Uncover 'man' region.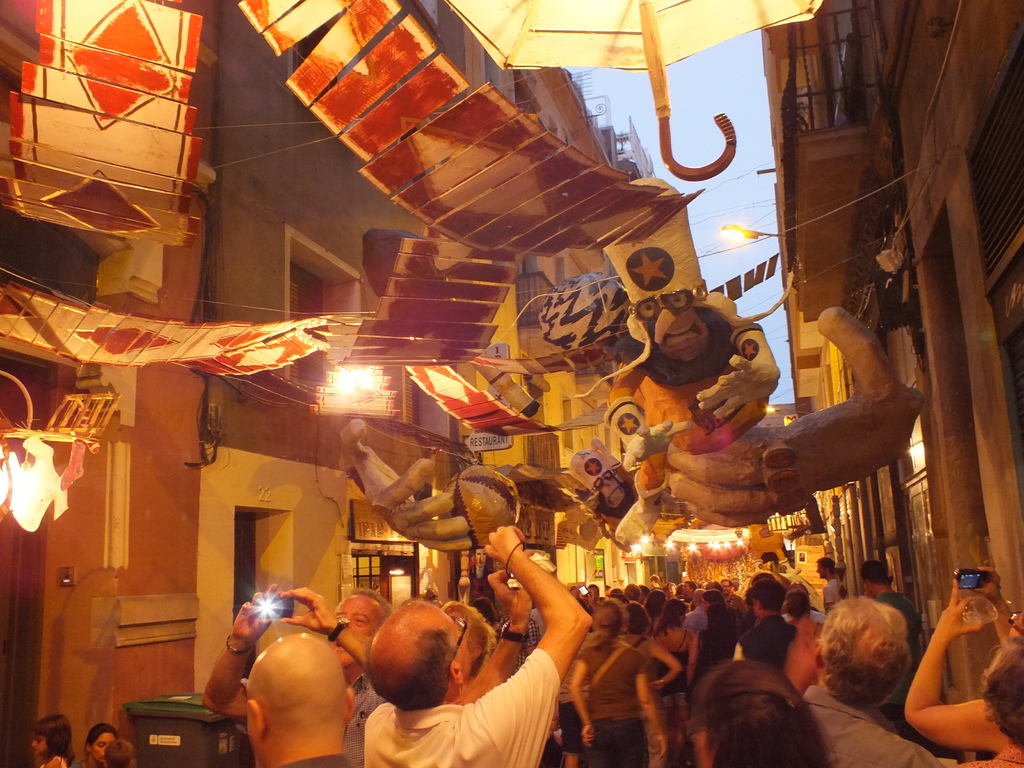
Uncovered: {"left": 563, "top": 447, "right": 641, "bottom": 537}.
